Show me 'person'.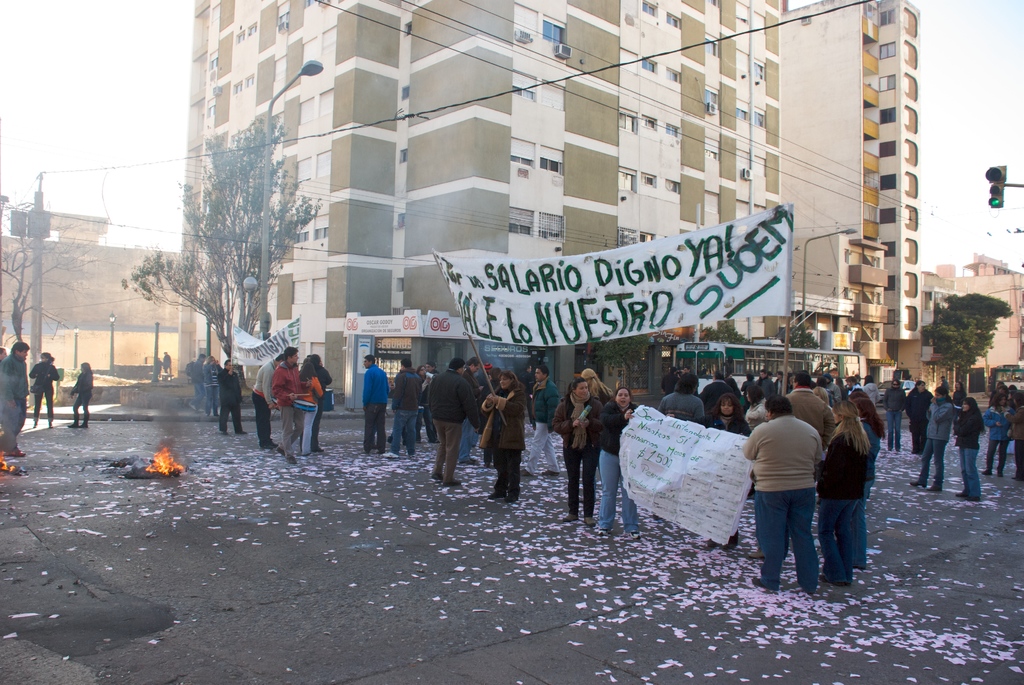
'person' is here: pyautogui.locateOnScreen(264, 341, 307, 463).
